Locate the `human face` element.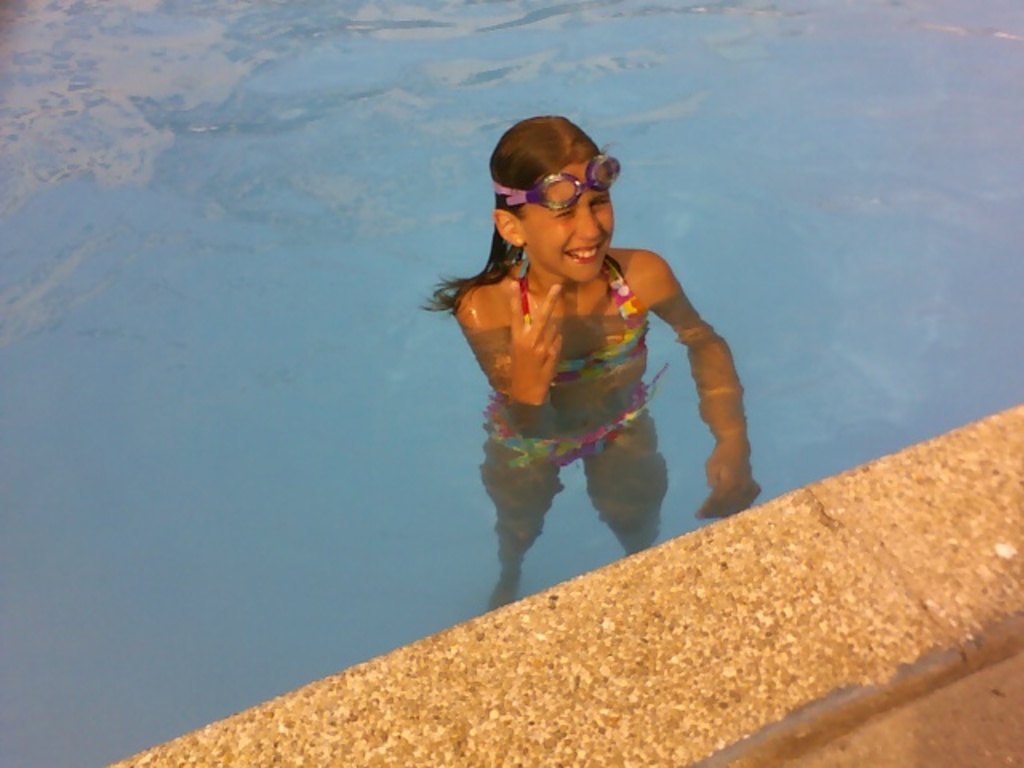
Element bbox: BBox(515, 157, 611, 285).
